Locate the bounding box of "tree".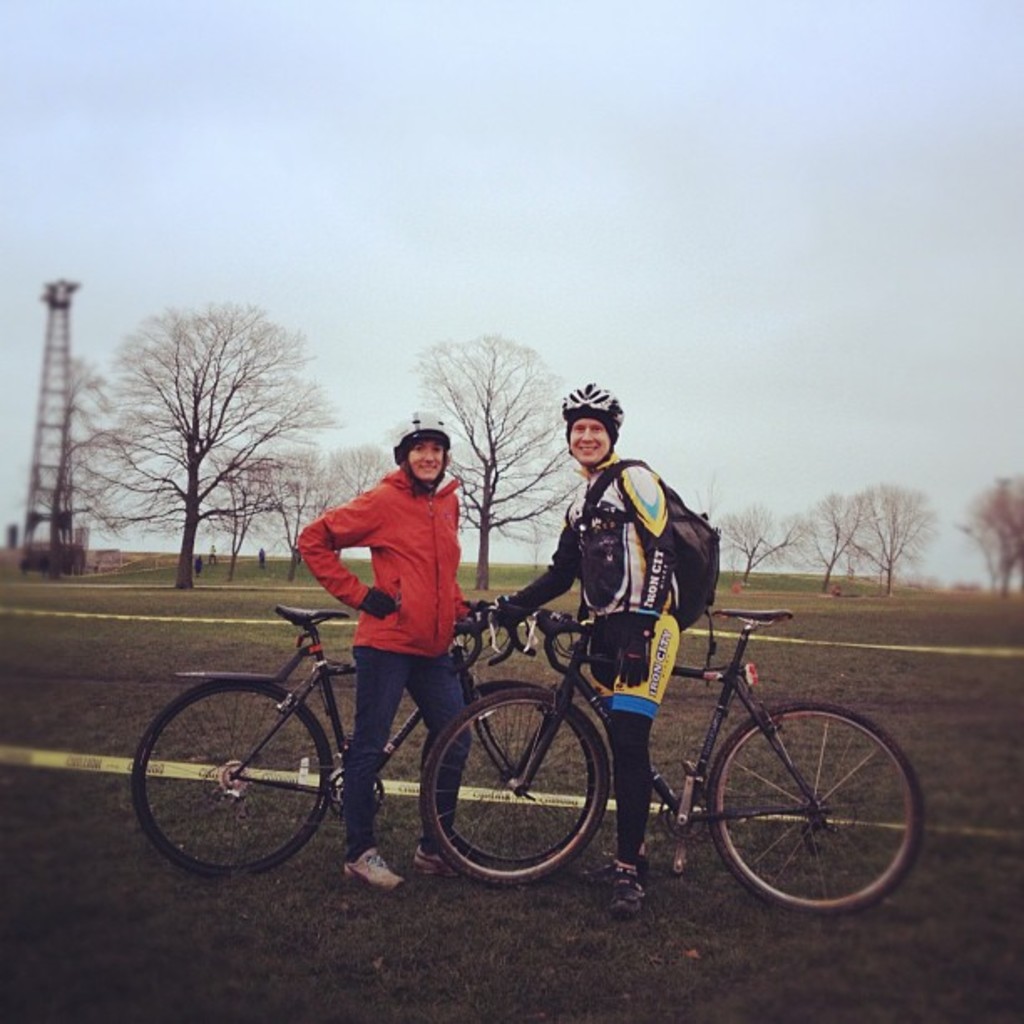
Bounding box: [left=969, top=474, right=1022, bottom=604].
